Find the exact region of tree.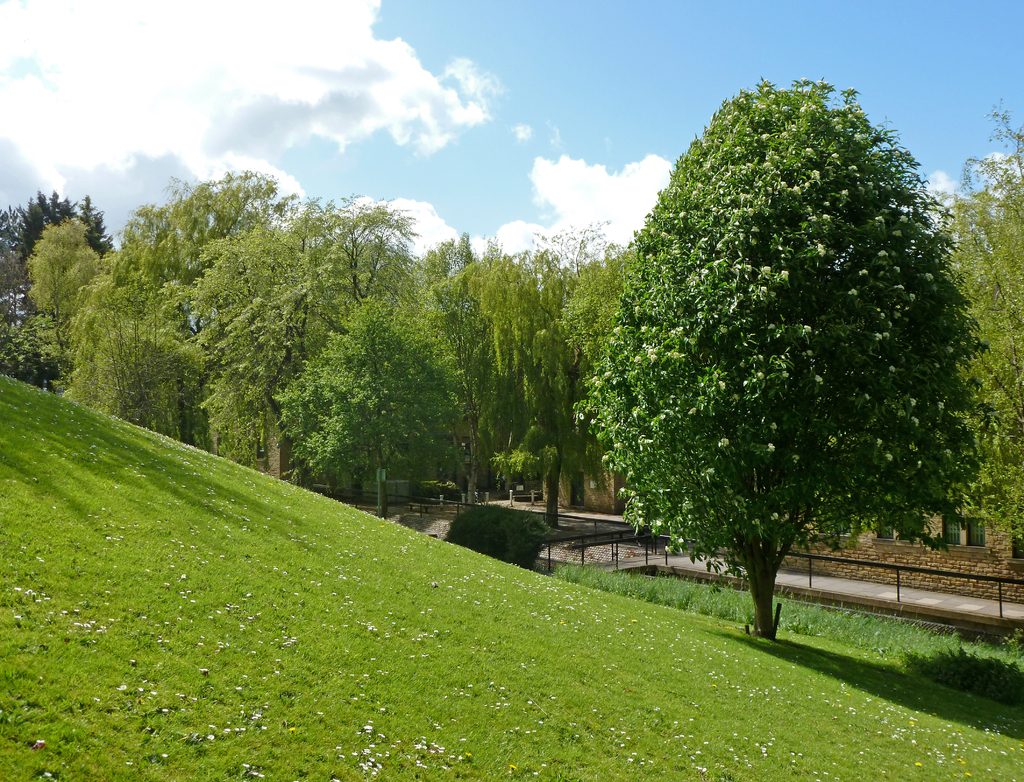
Exact region: BBox(567, 76, 994, 644).
